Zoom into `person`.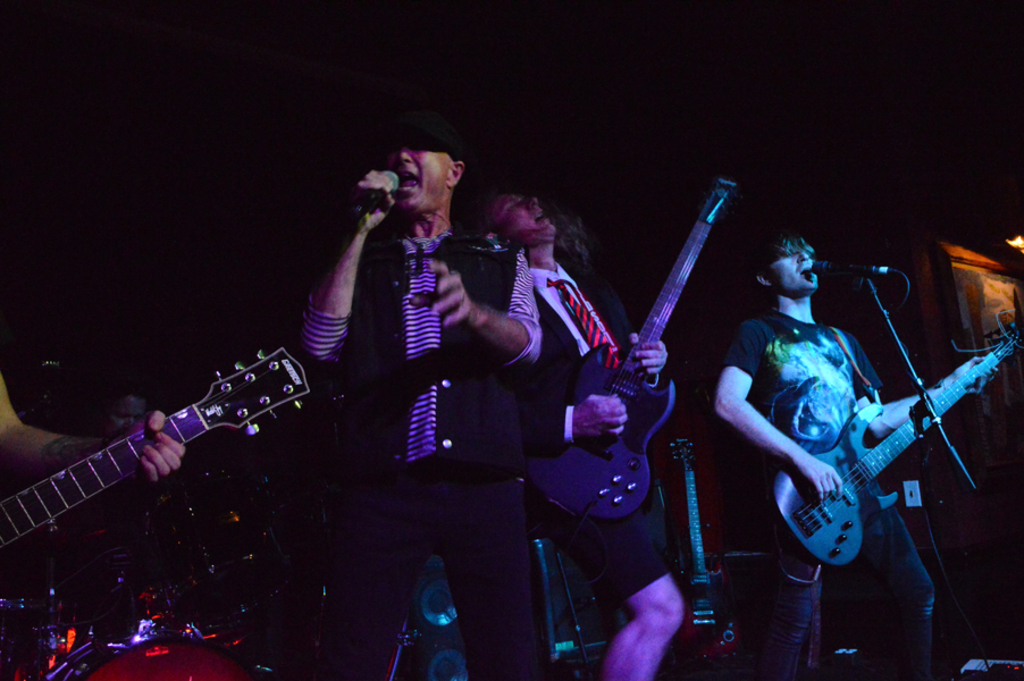
Zoom target: box(475, 193, 683, 680).
